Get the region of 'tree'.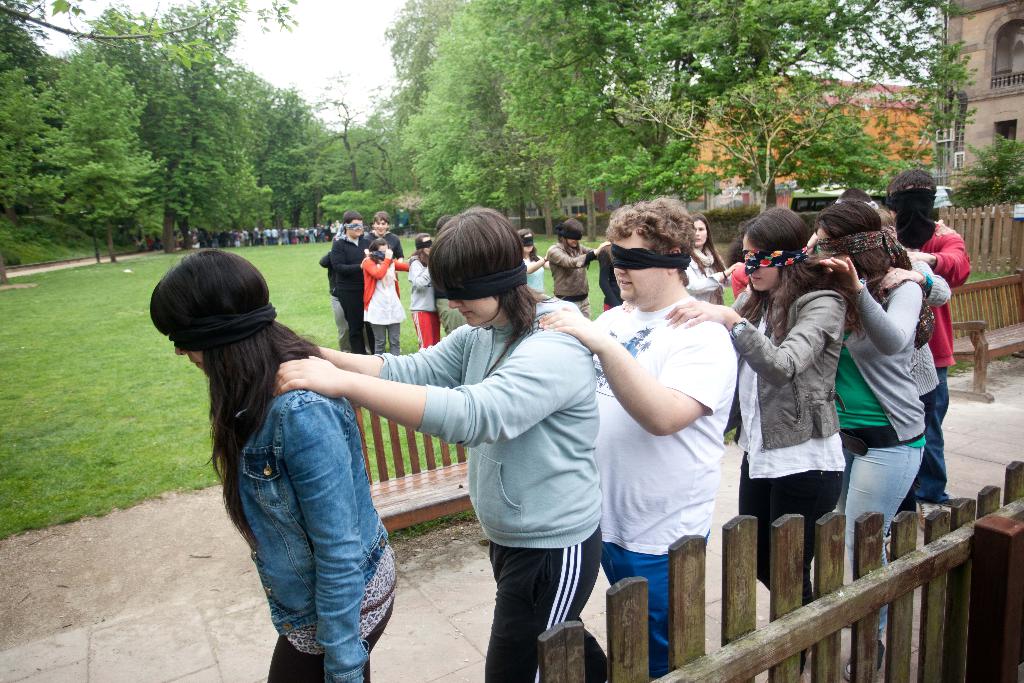
region(147, 68, 283, 243).
